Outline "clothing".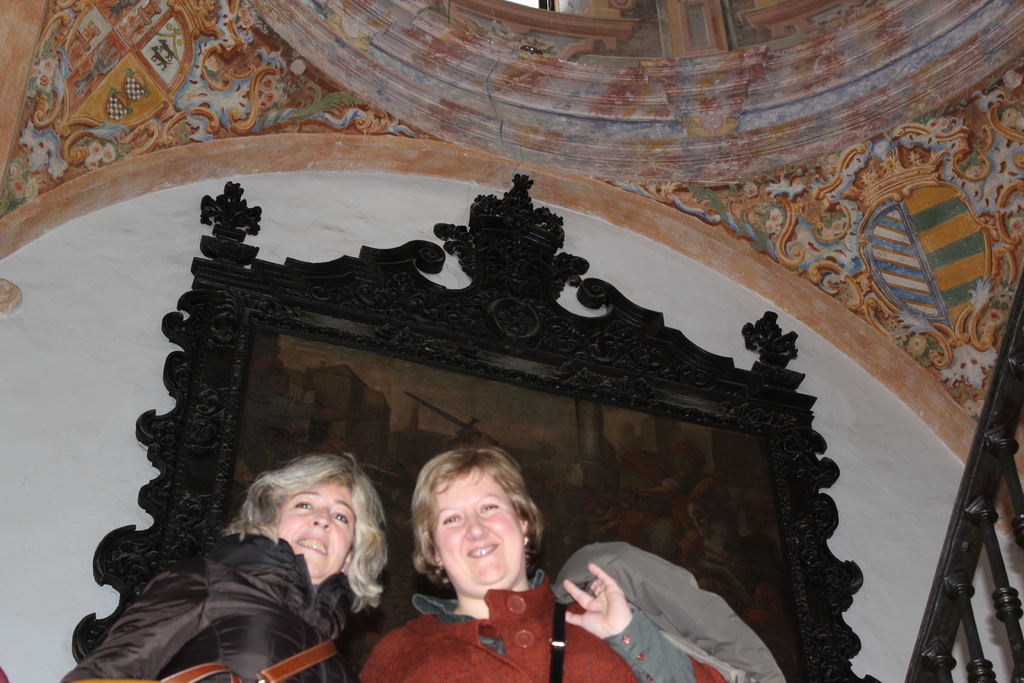
Outline: Rect(58, 536, 388, 682).
